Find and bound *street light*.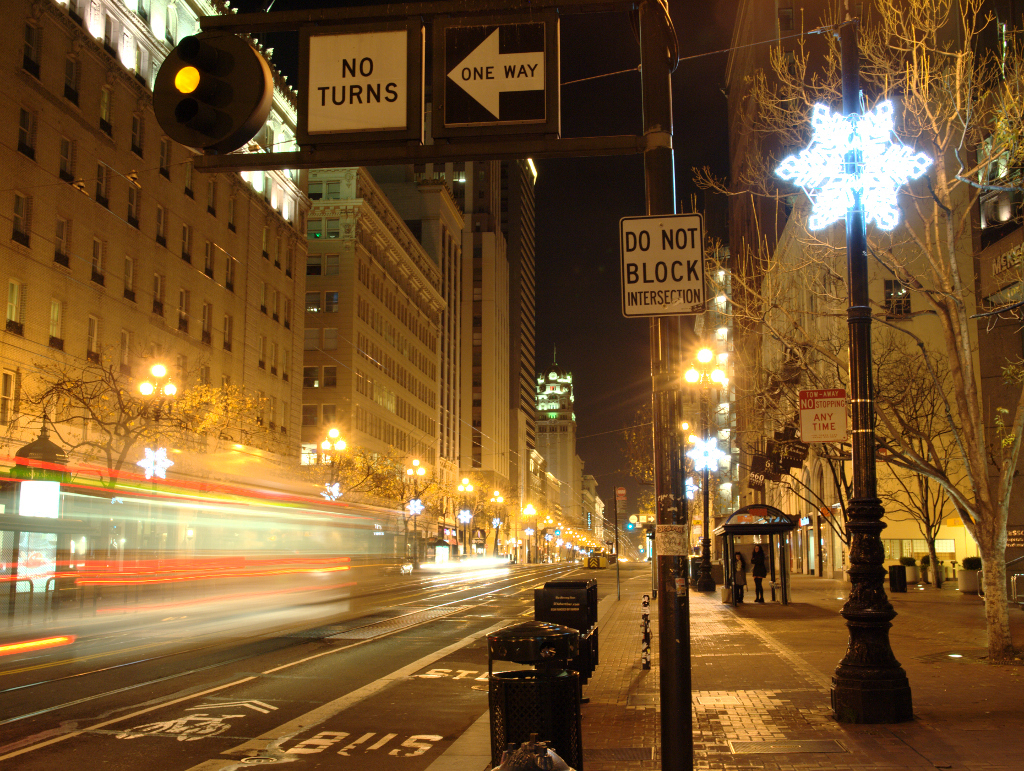
Bound: rect(456, 477, 474, 559).
